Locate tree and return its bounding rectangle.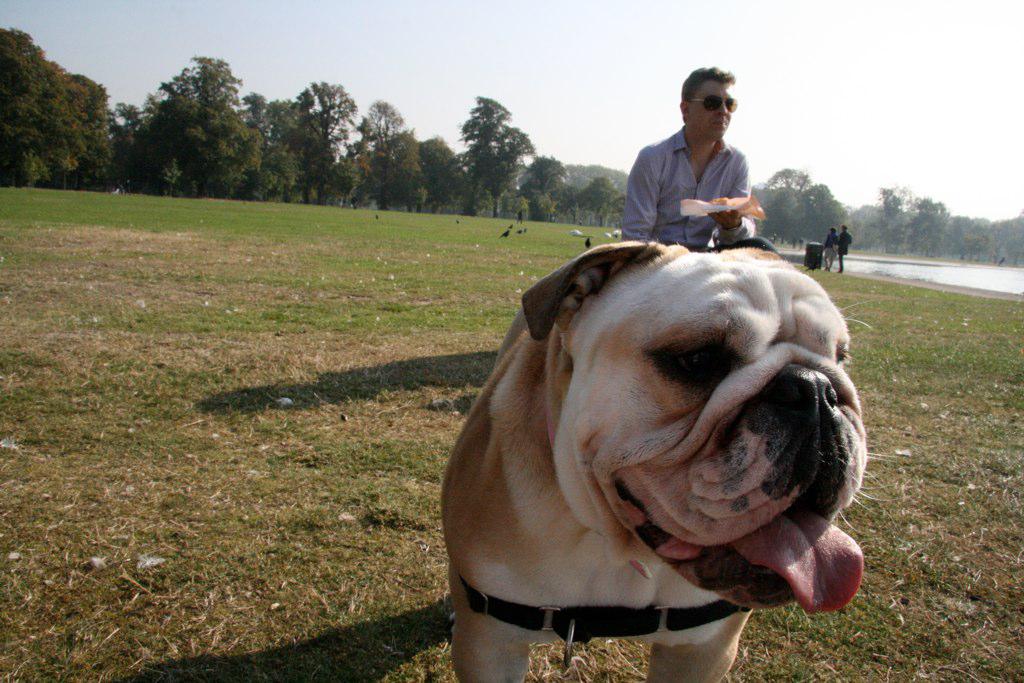
x1=120 y1=53 x2=275 y2=234.
